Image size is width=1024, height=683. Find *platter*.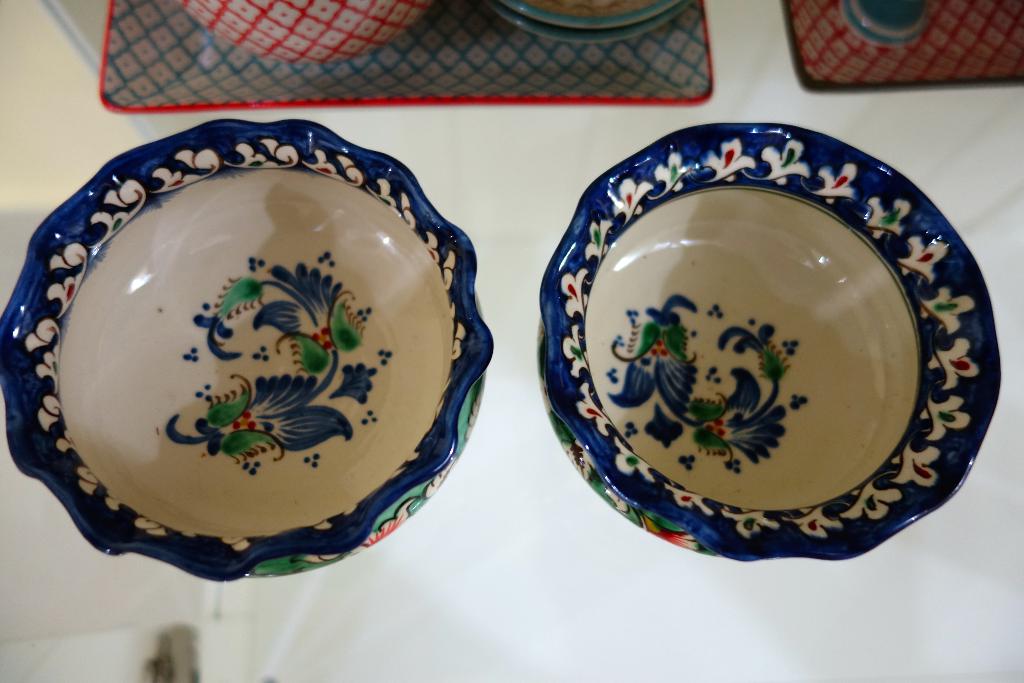
locate(543, 124, 997, 563).
